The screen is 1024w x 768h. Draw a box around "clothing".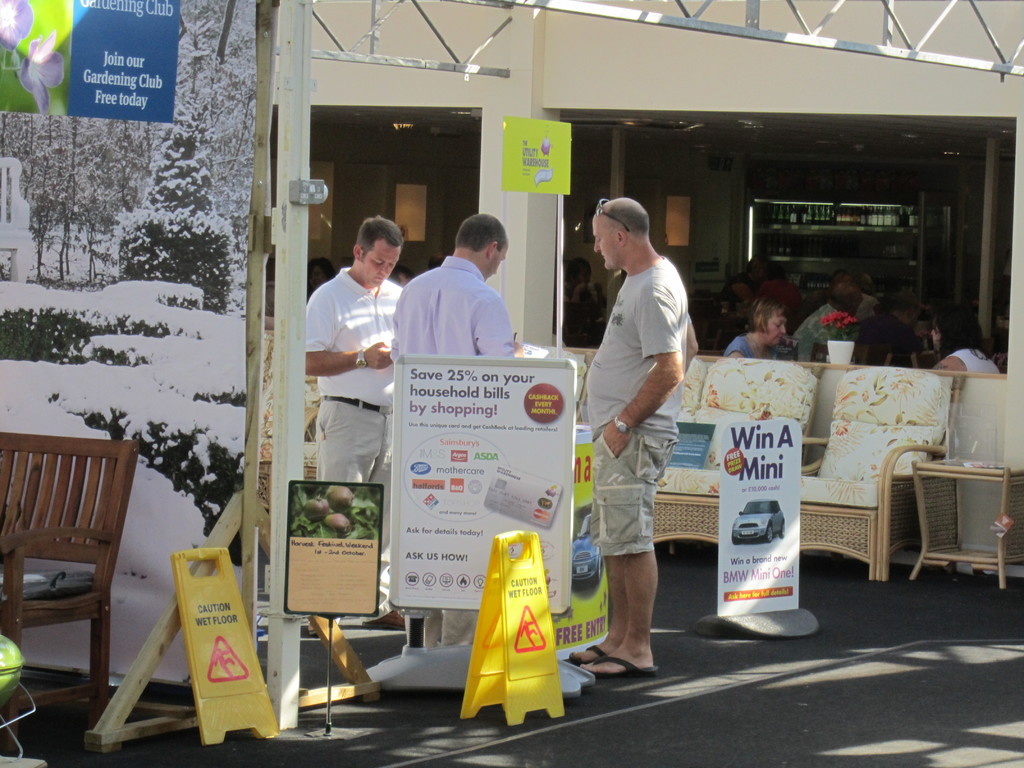
bbox=[808, 292, 878, 376].
